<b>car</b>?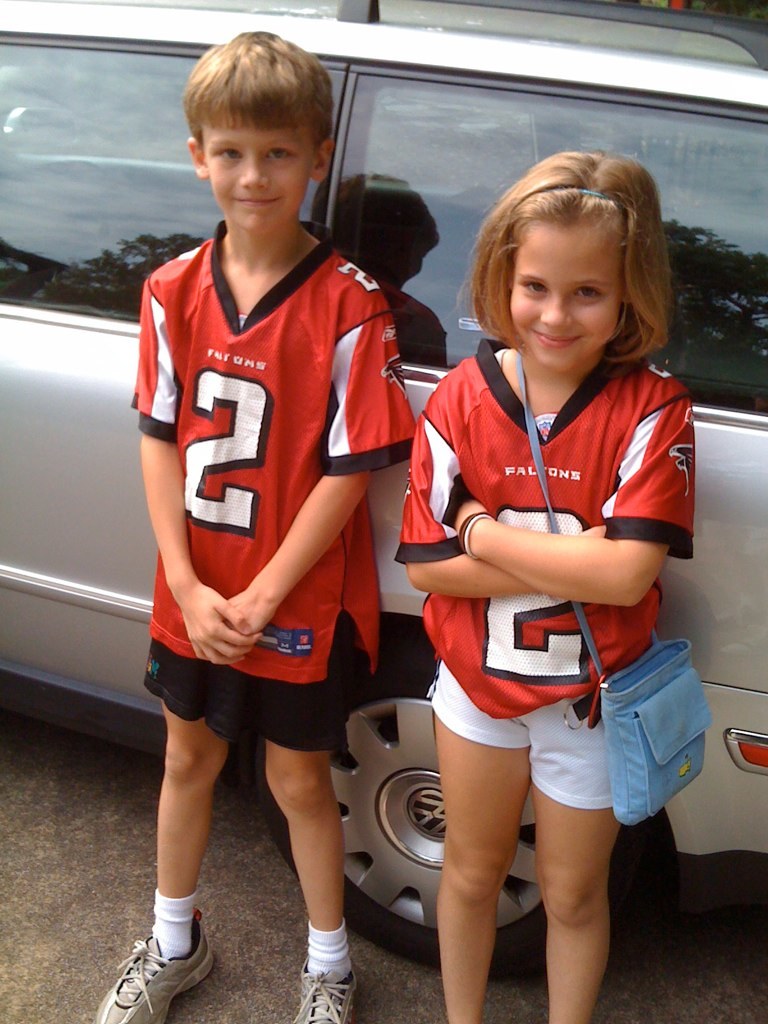
[x1=0, y1=0, x2=767, y2=969]
